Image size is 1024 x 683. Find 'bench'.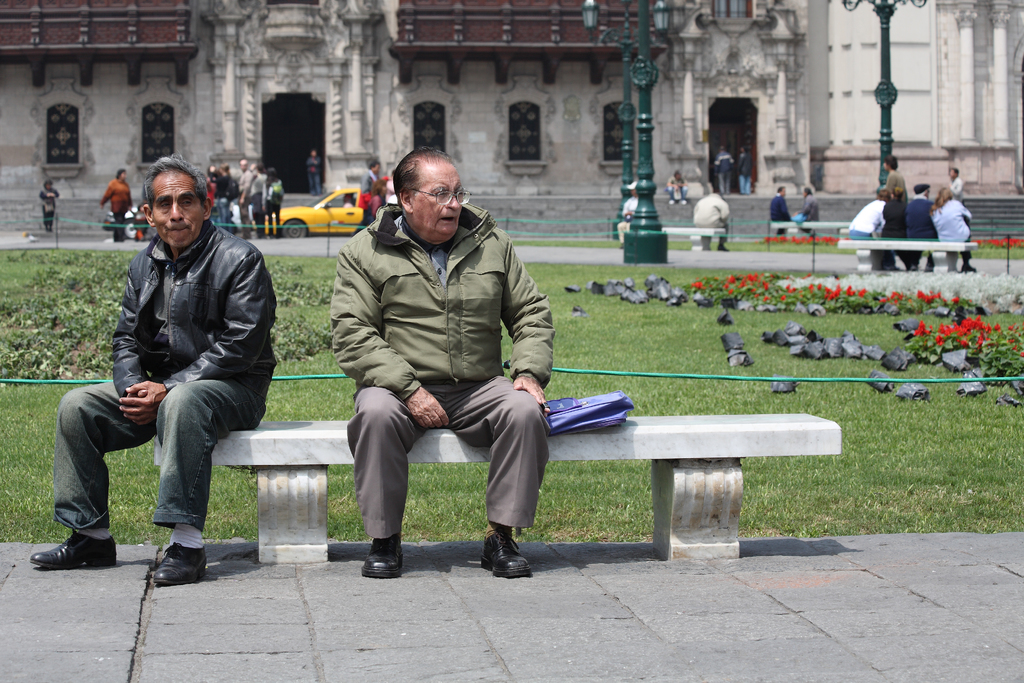
{"x1": 154, "y1": 412, "x2": 839, "y2": 561}.
